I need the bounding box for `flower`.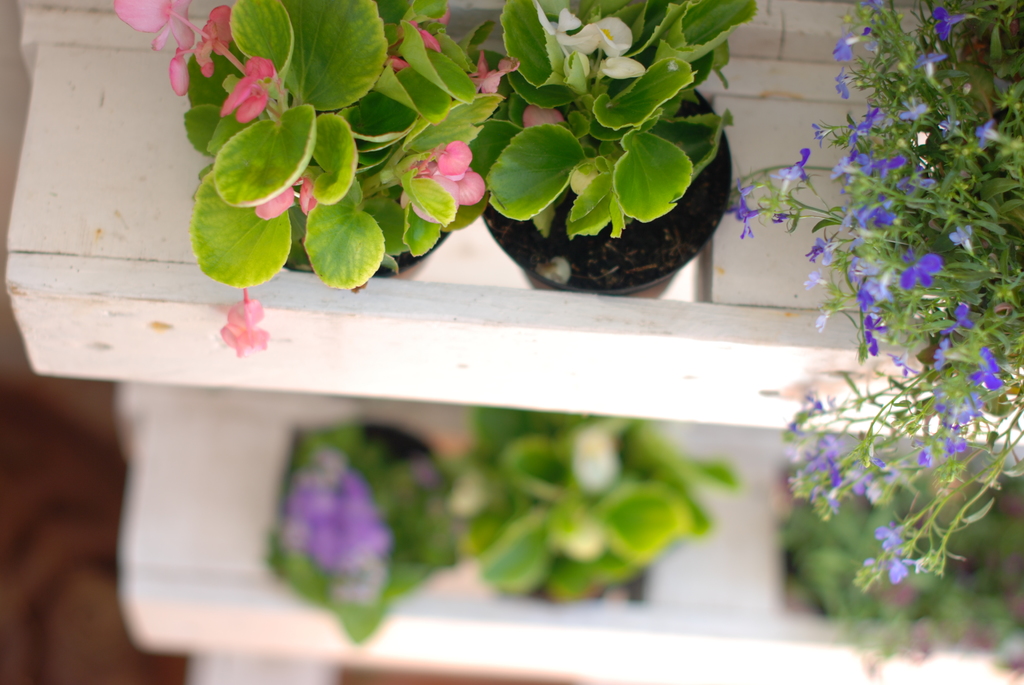
Here it is: 876/522/902/553.
